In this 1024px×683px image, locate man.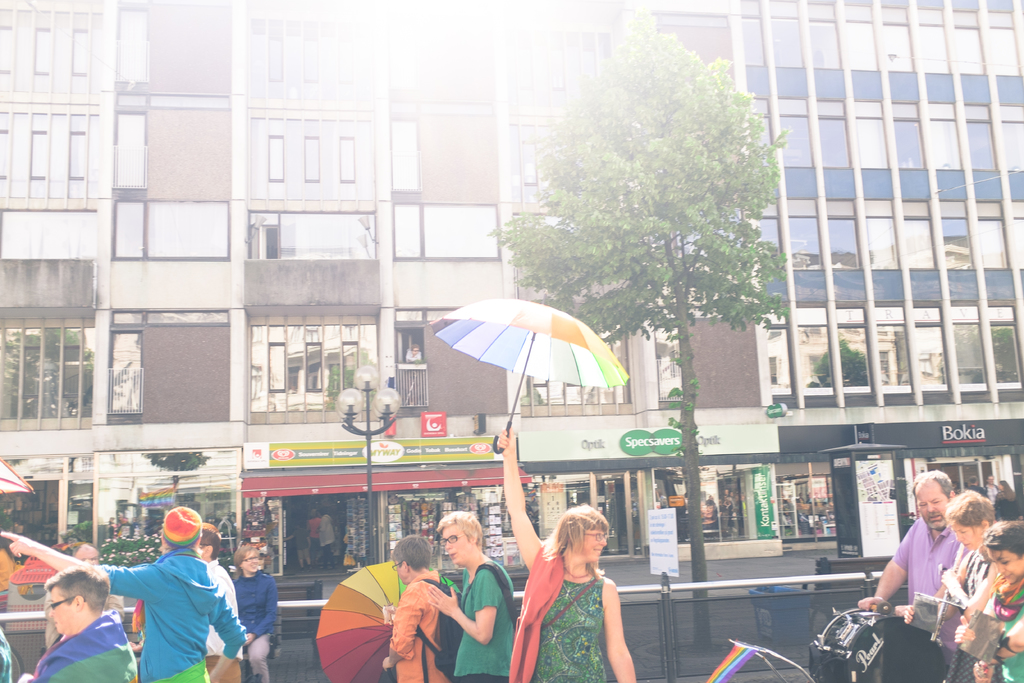
Bounding box: rect(858, 468, 958, 682).
